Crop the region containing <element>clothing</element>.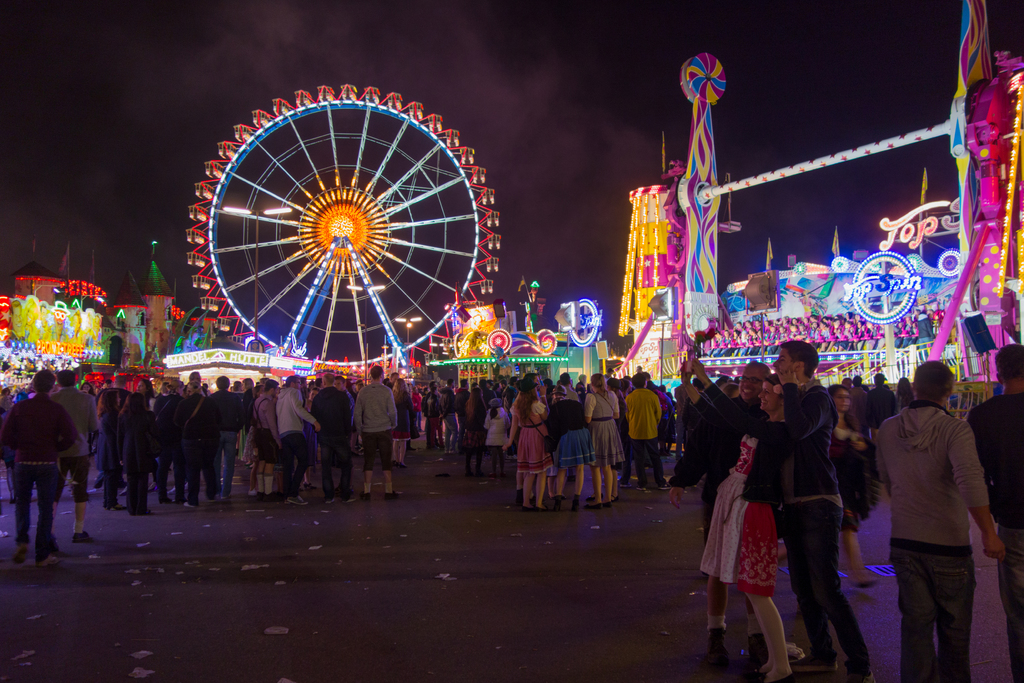
Crop region: crop(875, 372, 1000, 664).
